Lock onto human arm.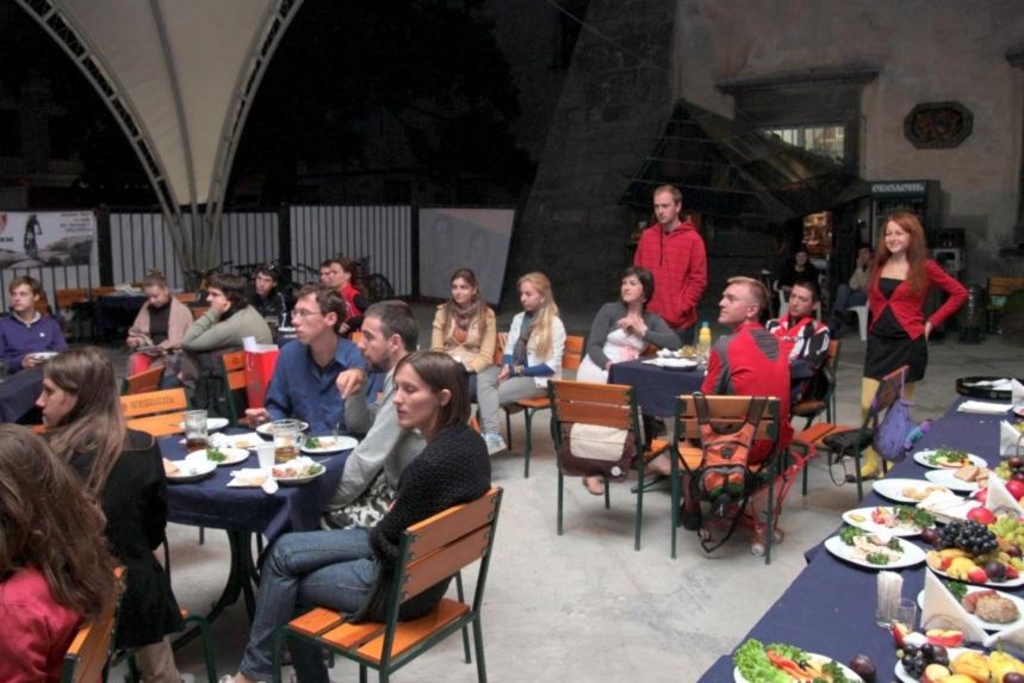
Locked: region(587, 299, 616, 374).
